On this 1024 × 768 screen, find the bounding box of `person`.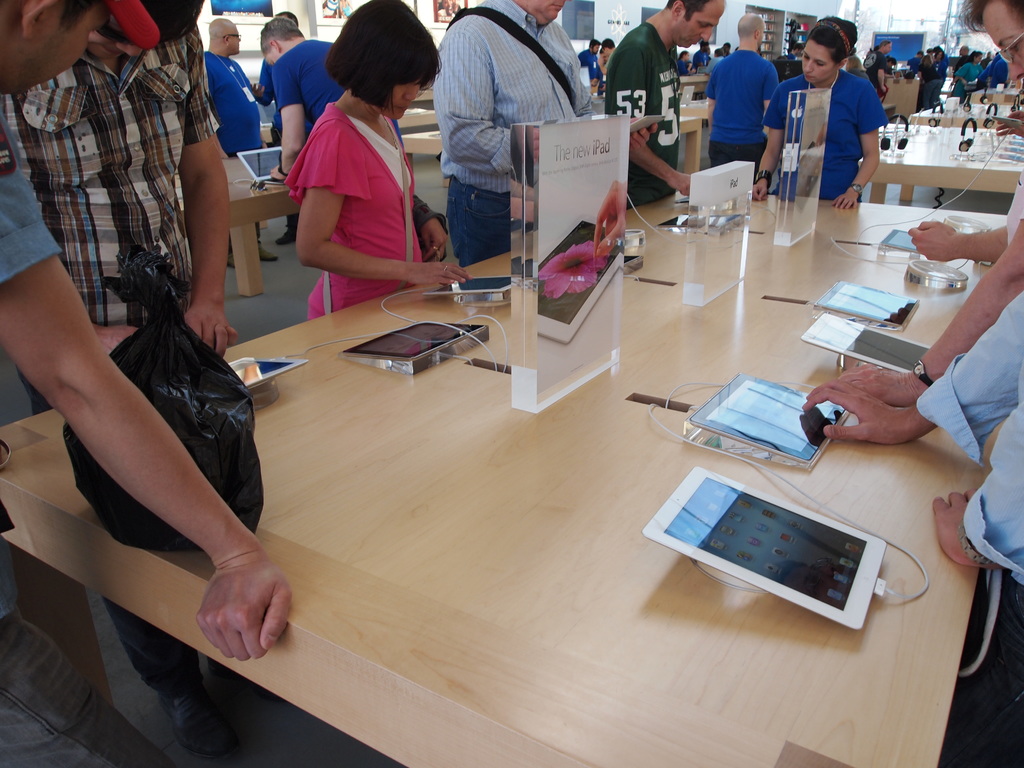
Bounding box: 701, 10, 782, 180.
